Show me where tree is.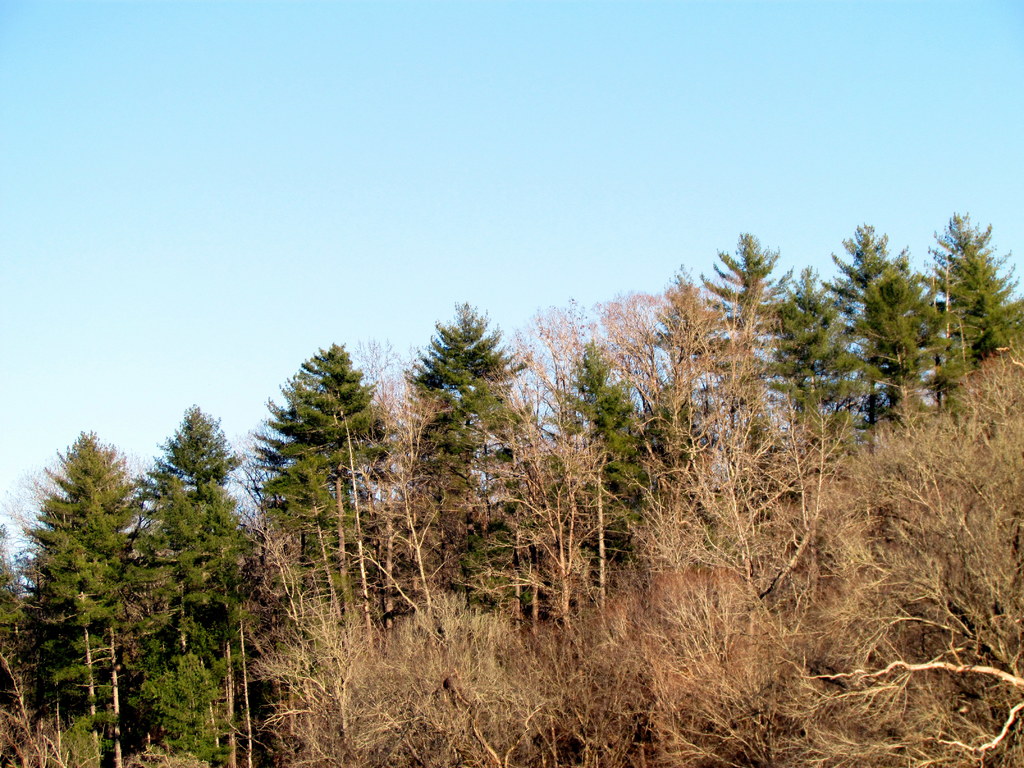
tree is at <box>921,205,1023,436</box>.
